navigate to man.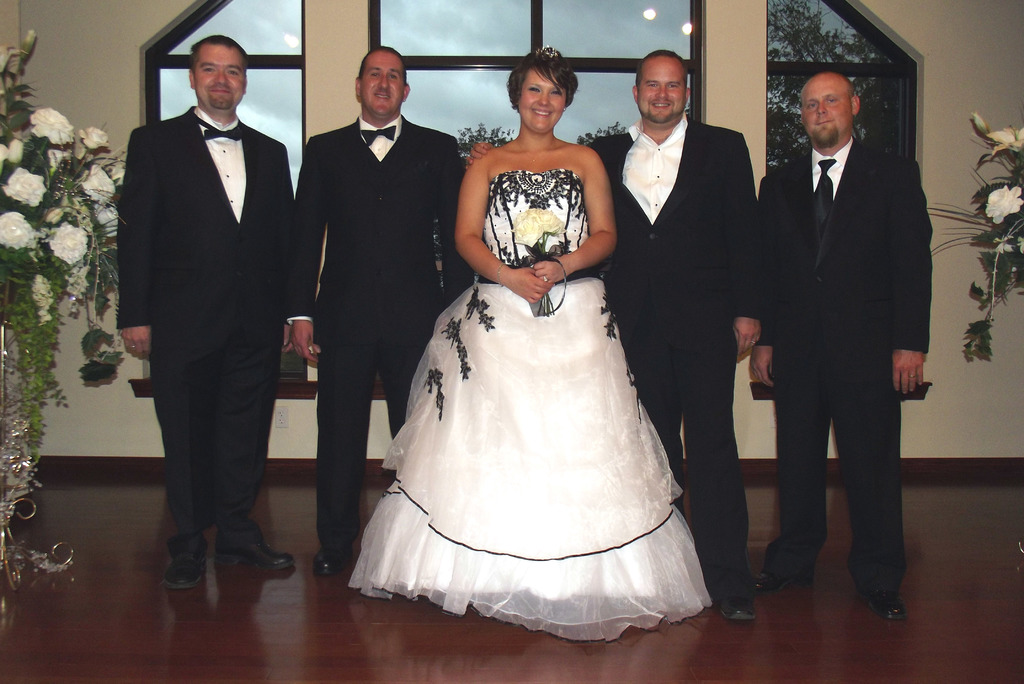
Navigation target: BBox(467, 53, 765, 612).
